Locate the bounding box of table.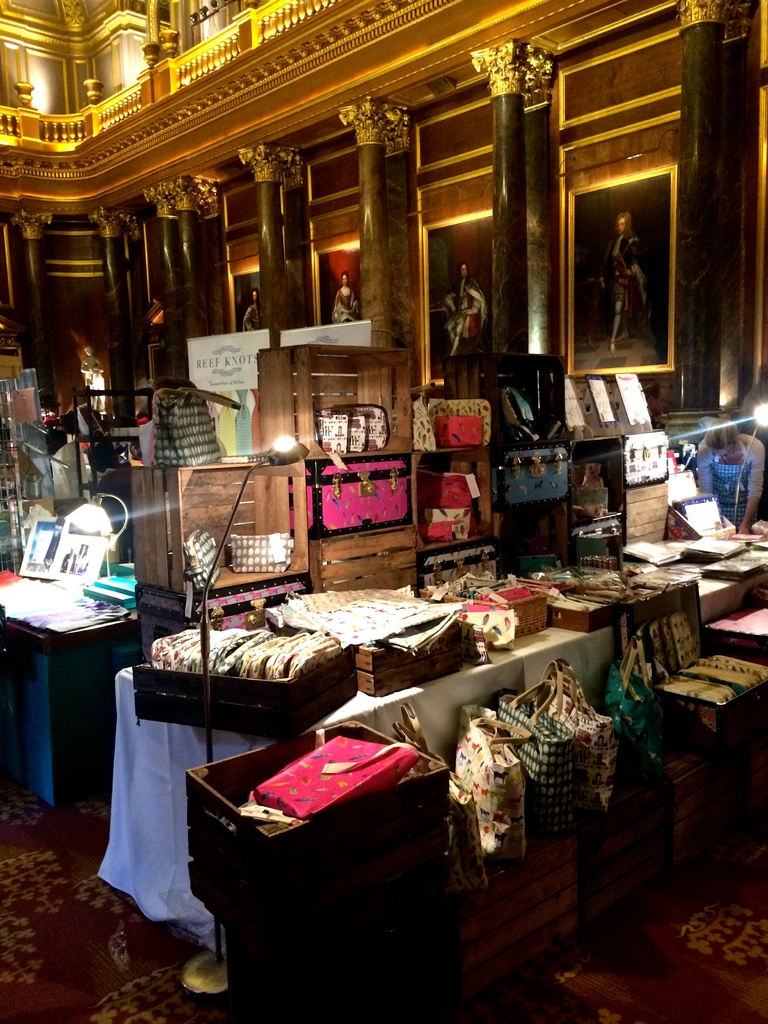
Bounding box: Rect(97, 534, 767, 963).
